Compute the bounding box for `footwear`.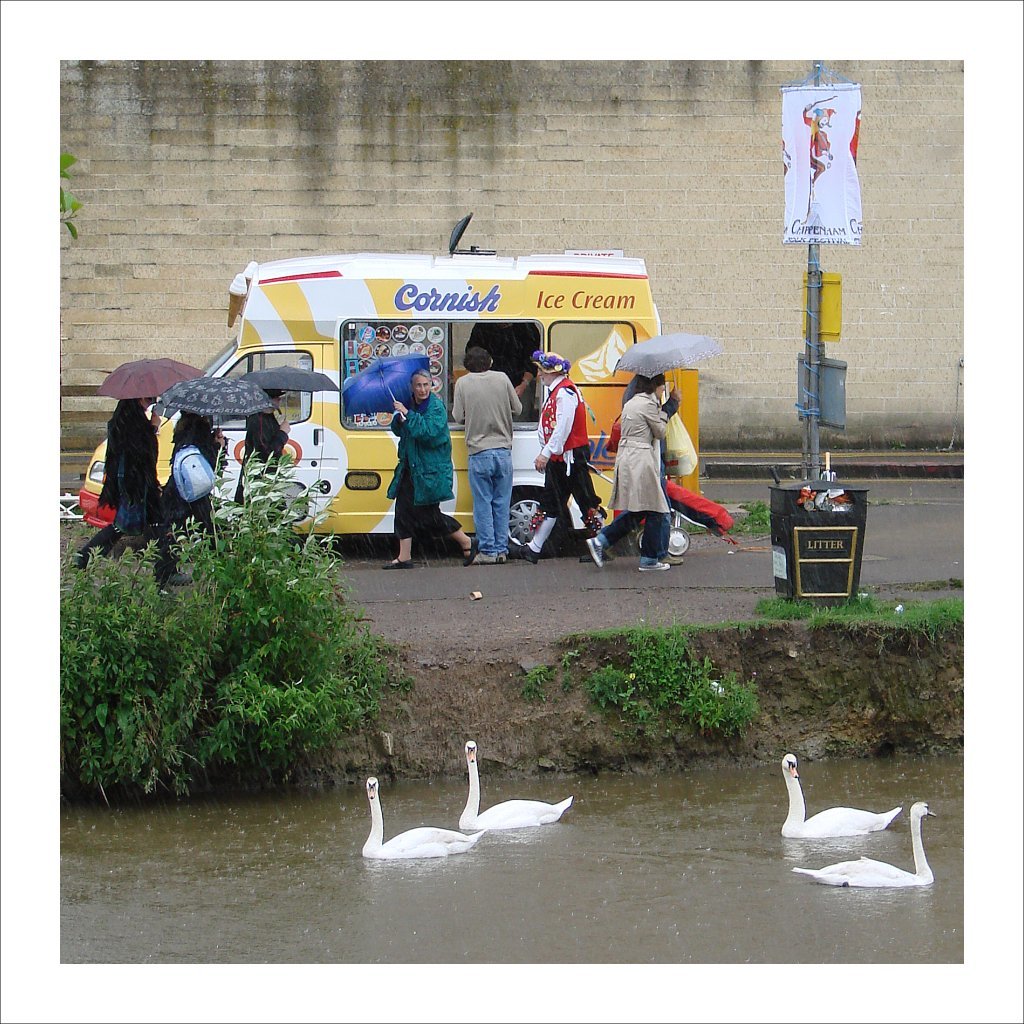
[499, 549, 510, 562].
